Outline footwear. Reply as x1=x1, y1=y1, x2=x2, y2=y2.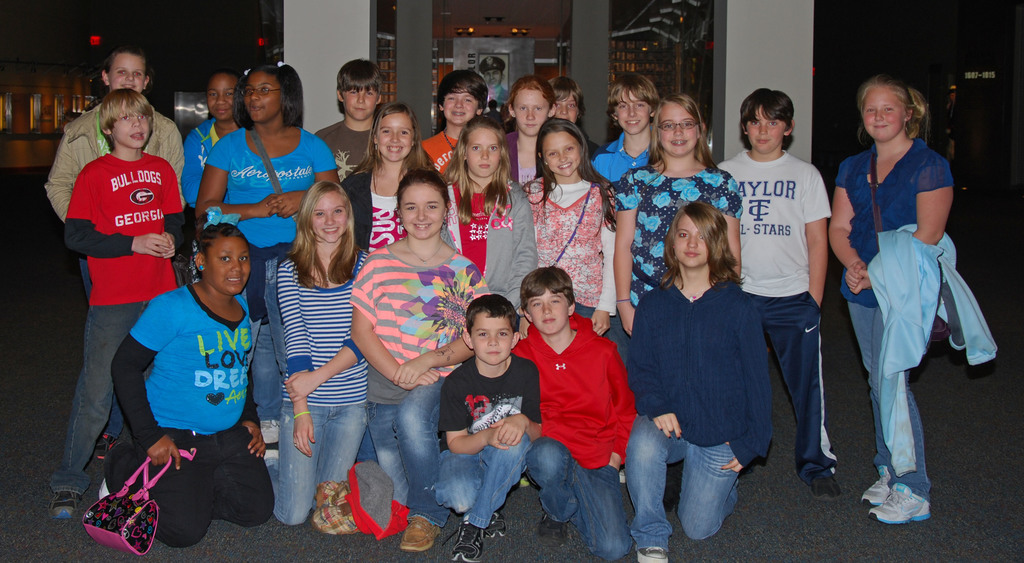
x1=617, y1=465, x2=623, y2=487.
